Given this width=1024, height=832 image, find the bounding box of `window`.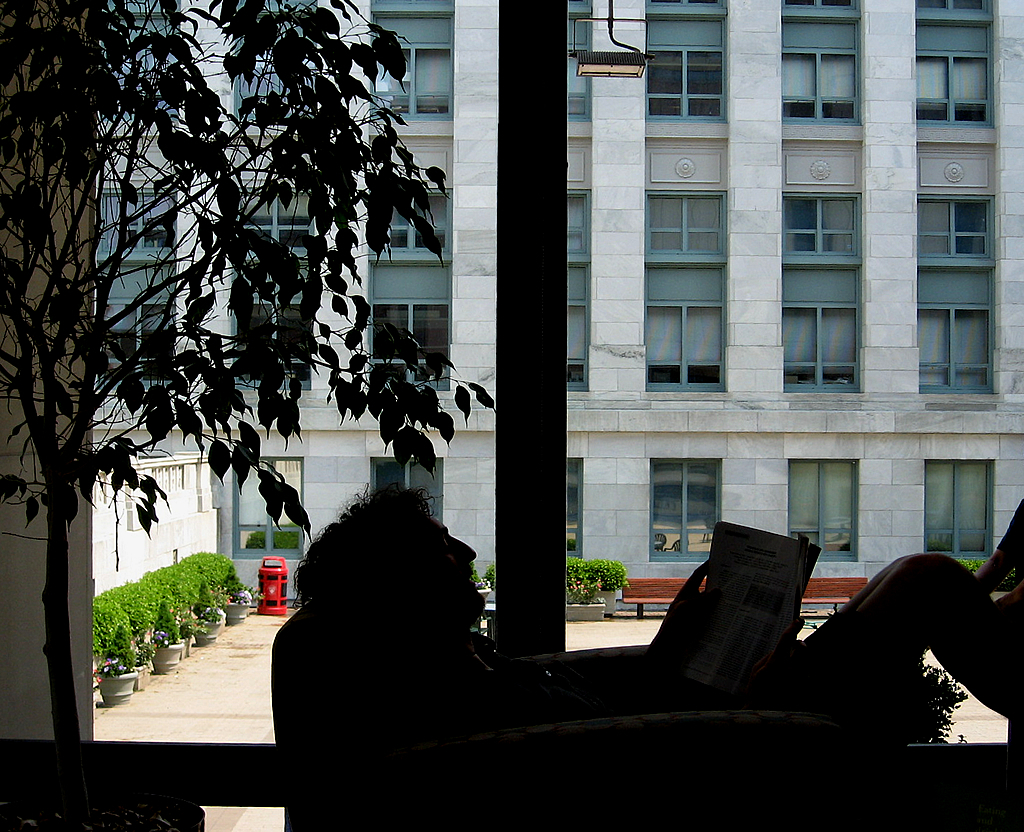
785 0 866 129.
